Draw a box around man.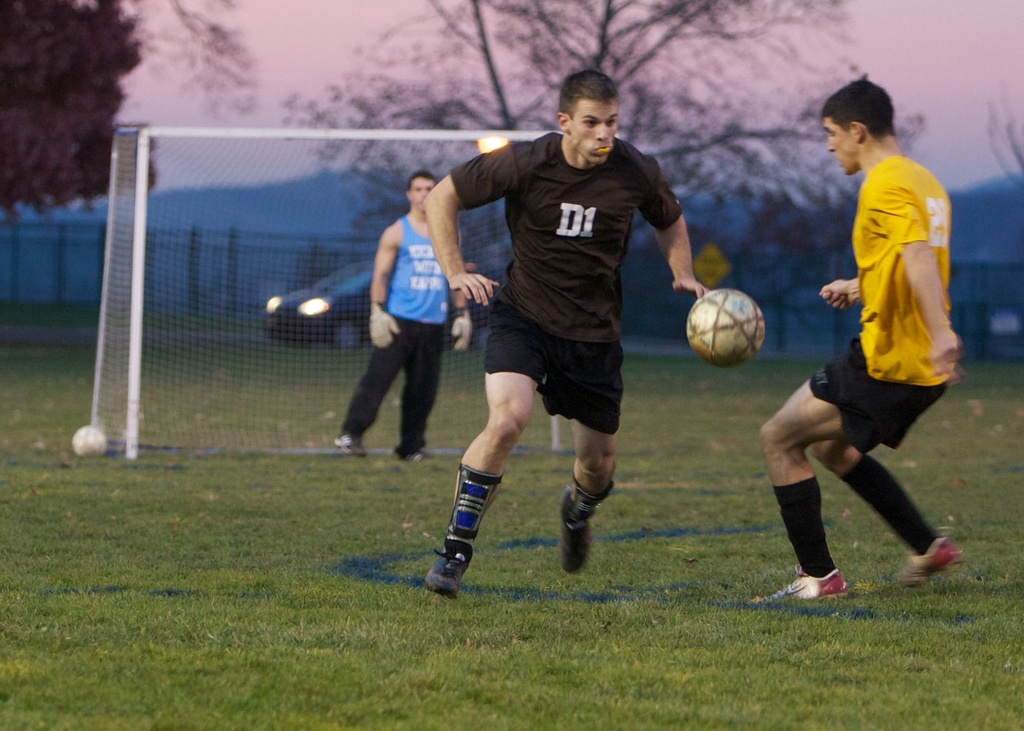
[x1=420, y1=70, x2=715, y2=603].
